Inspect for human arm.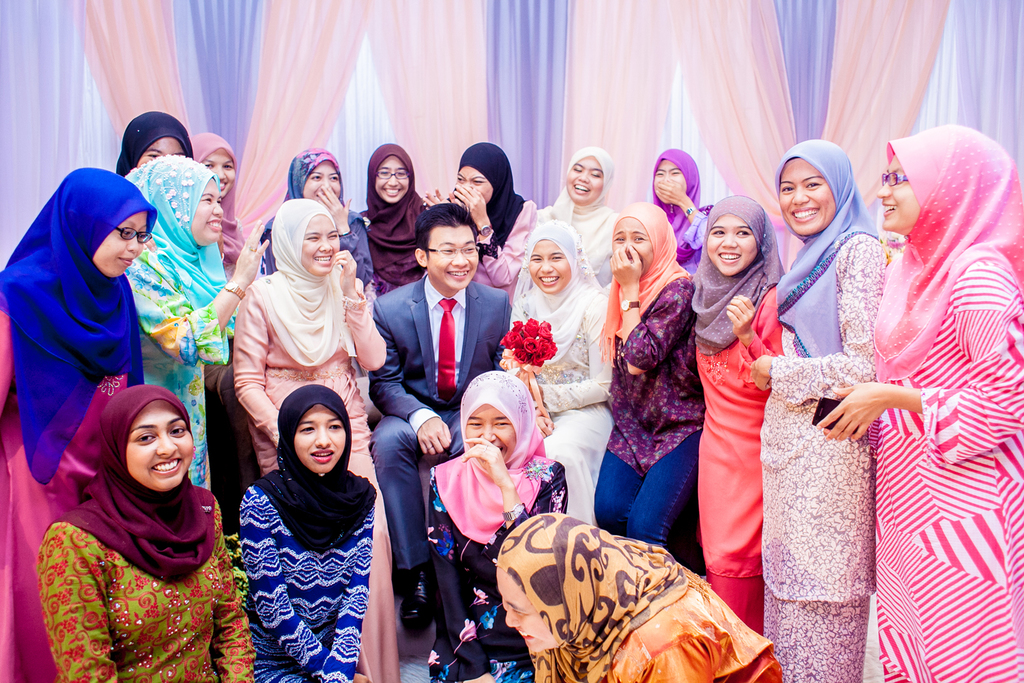
Inspection: [652,176,703,248].
